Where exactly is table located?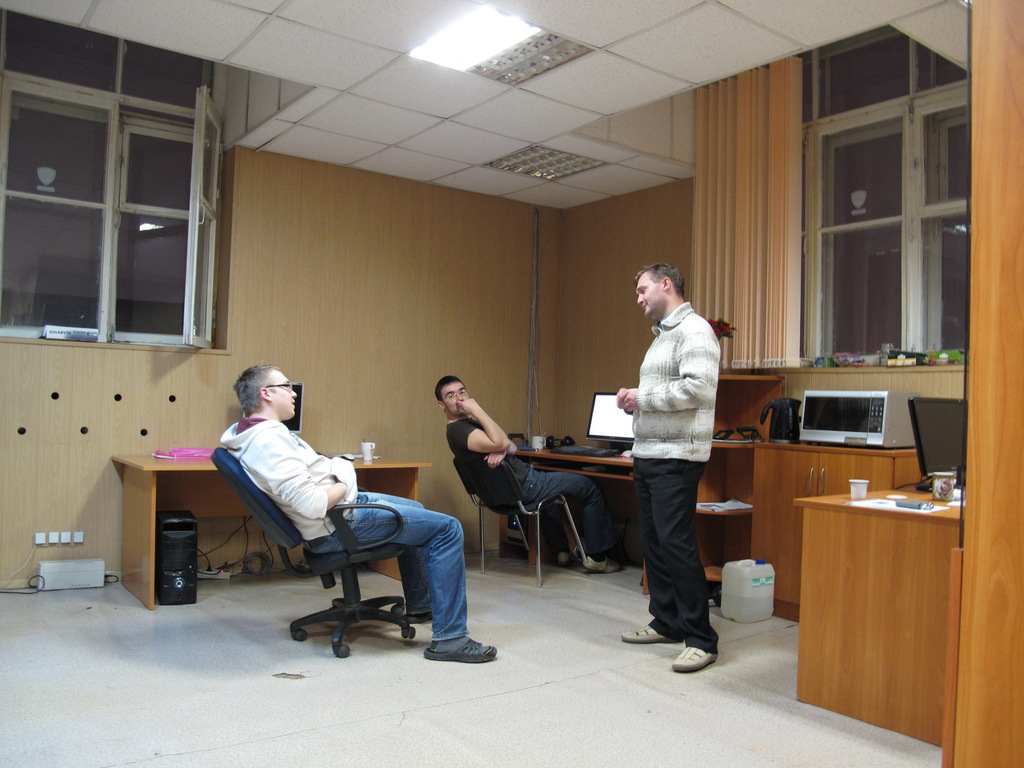
Its bounding box is crop(109, 454, 433, 611).
